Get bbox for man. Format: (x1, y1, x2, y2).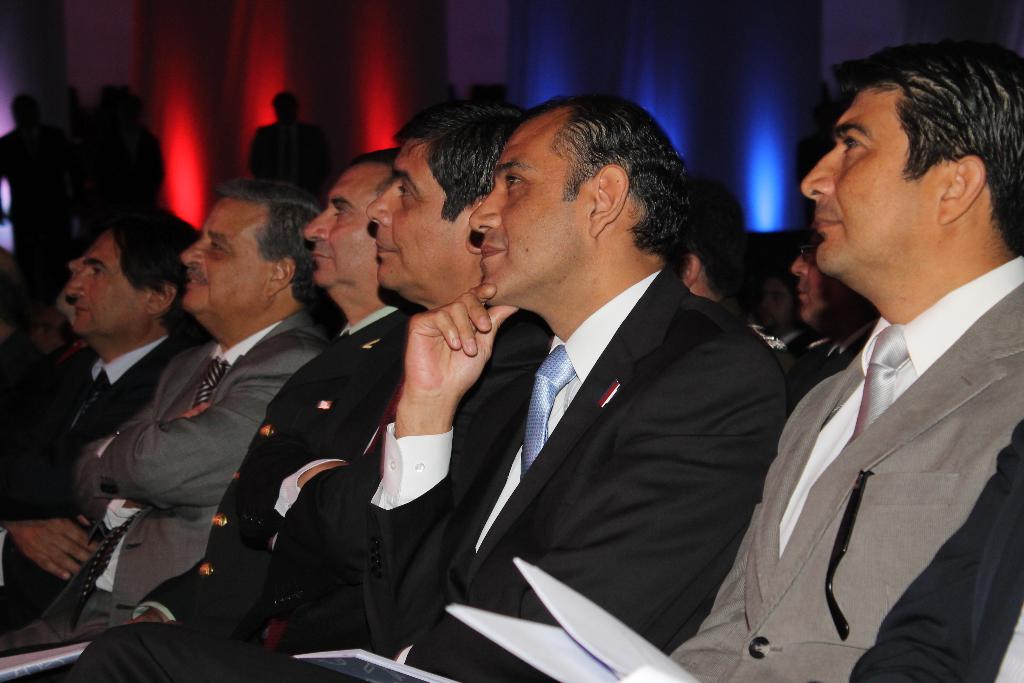
(98, 83, 541, 633).
